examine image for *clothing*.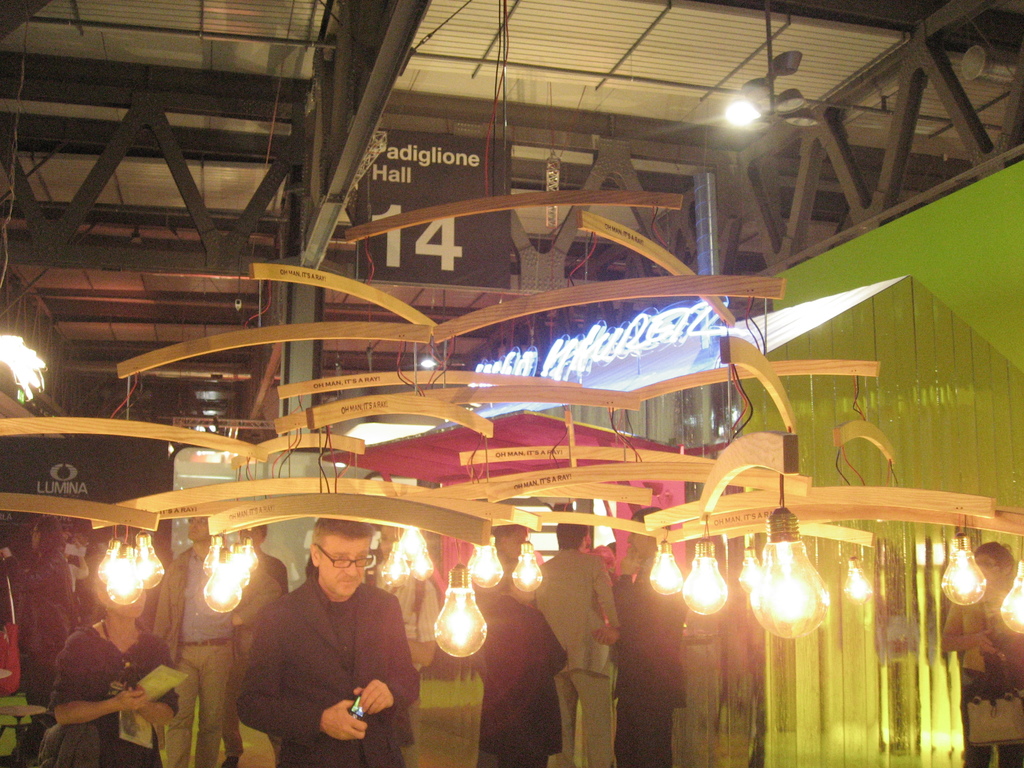
Examination result: crop(163, 560, 277, 767).
